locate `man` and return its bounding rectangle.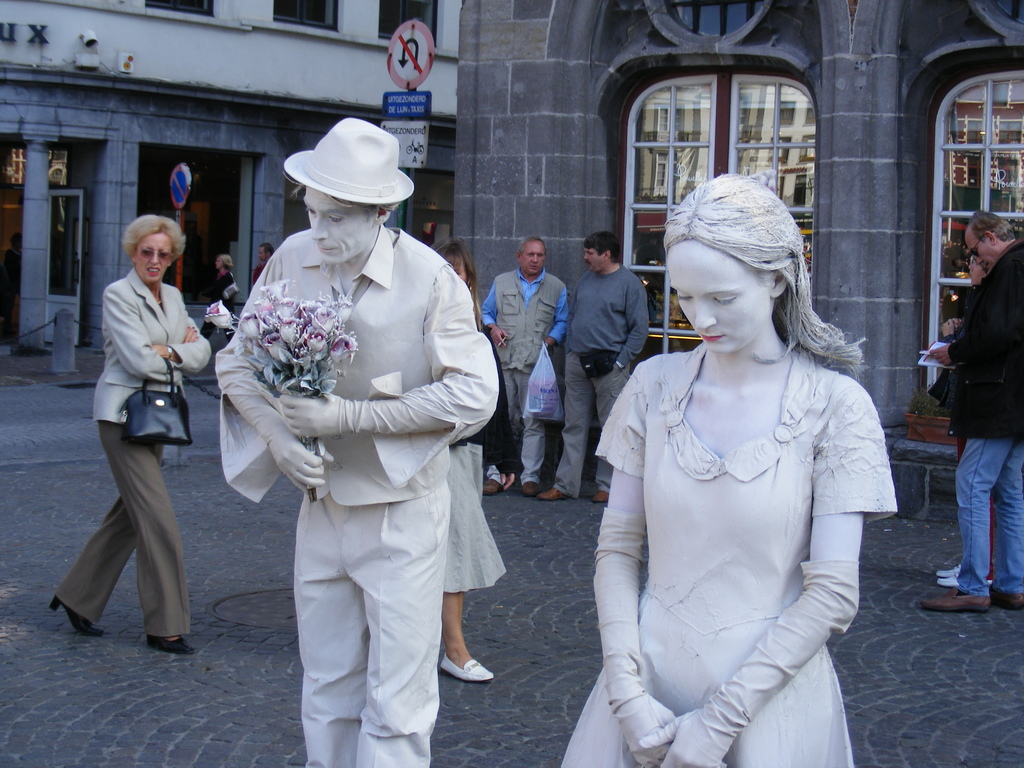
<region>252, 244, 276, 289</region>.
